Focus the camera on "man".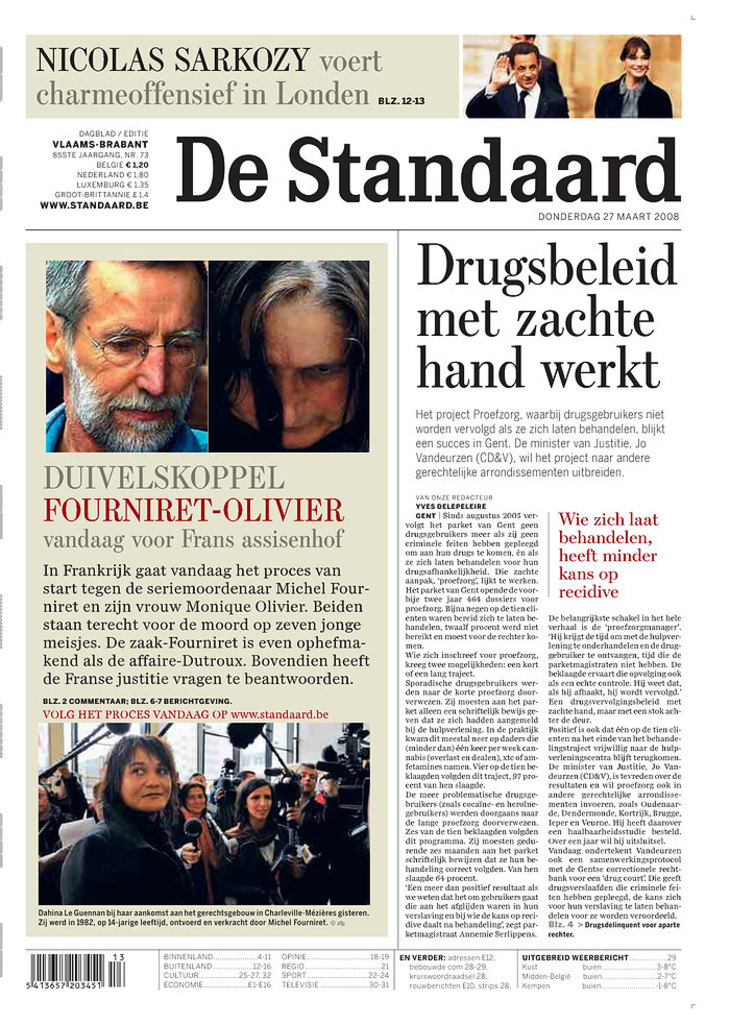
Focus region: <box>212,769,255,803</box>.
